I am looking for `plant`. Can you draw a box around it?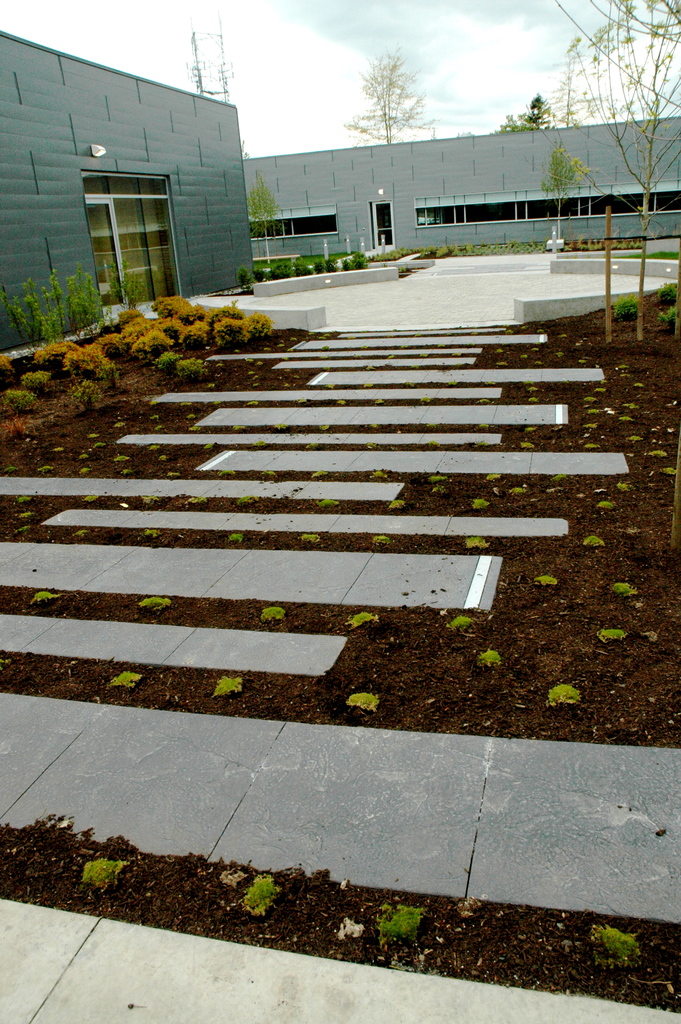
Sure, the bounding box is x1=106 y1=666 x2=133 y2=687.
